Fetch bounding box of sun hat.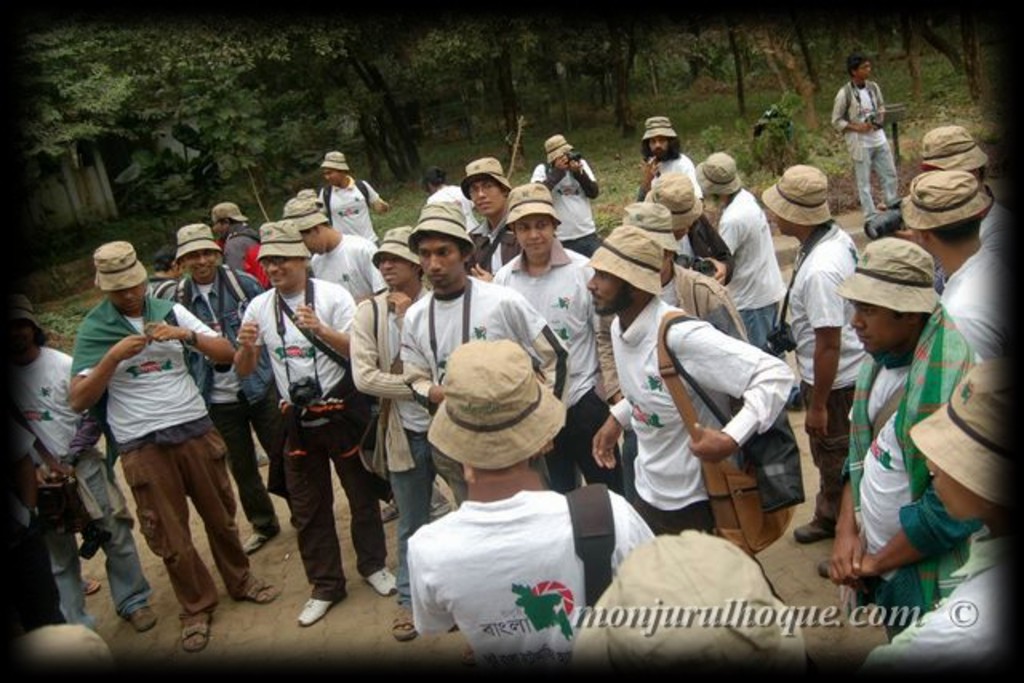
Bbox: 614:194:678:264.
